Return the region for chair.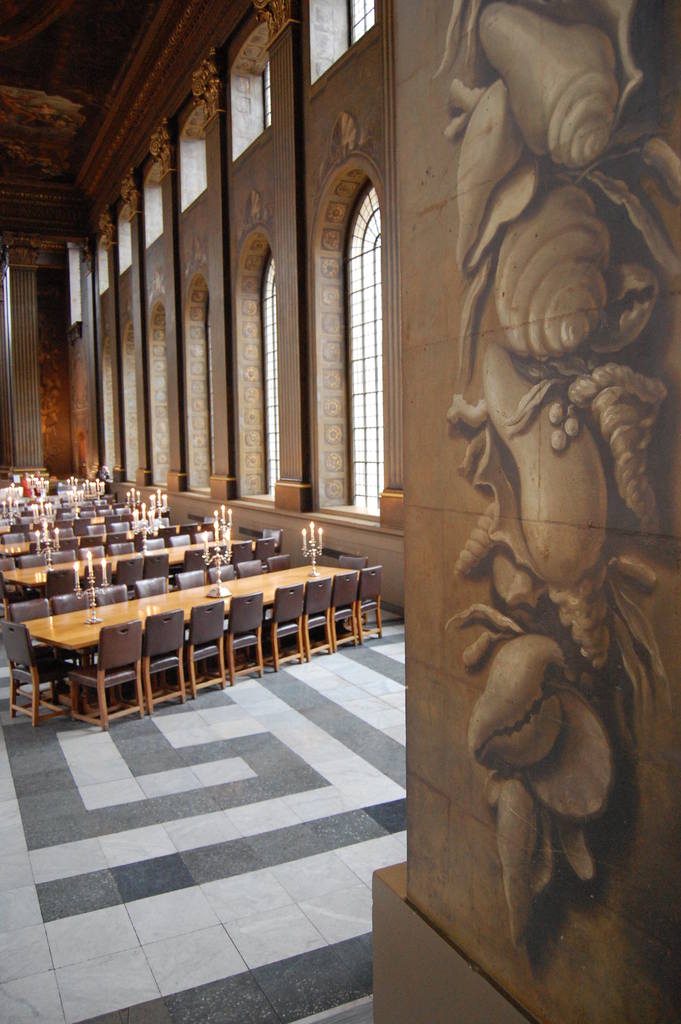
<box>231,536,252,557</box>.
